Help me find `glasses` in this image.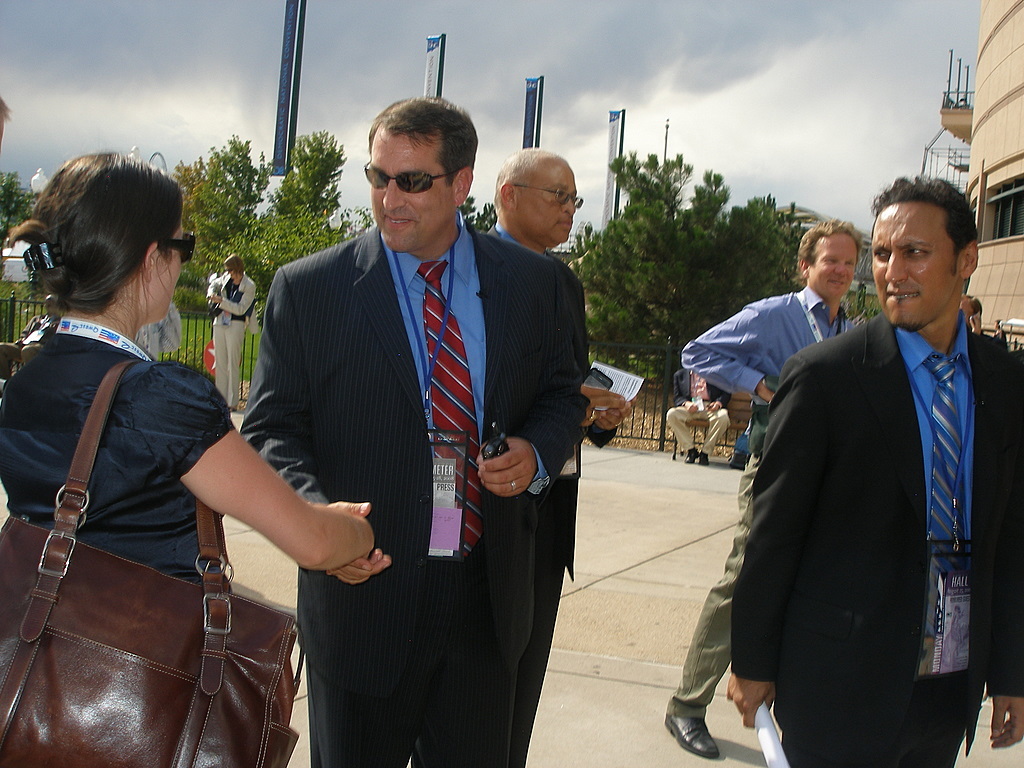
Found it: [513, 181, 587, 207].
